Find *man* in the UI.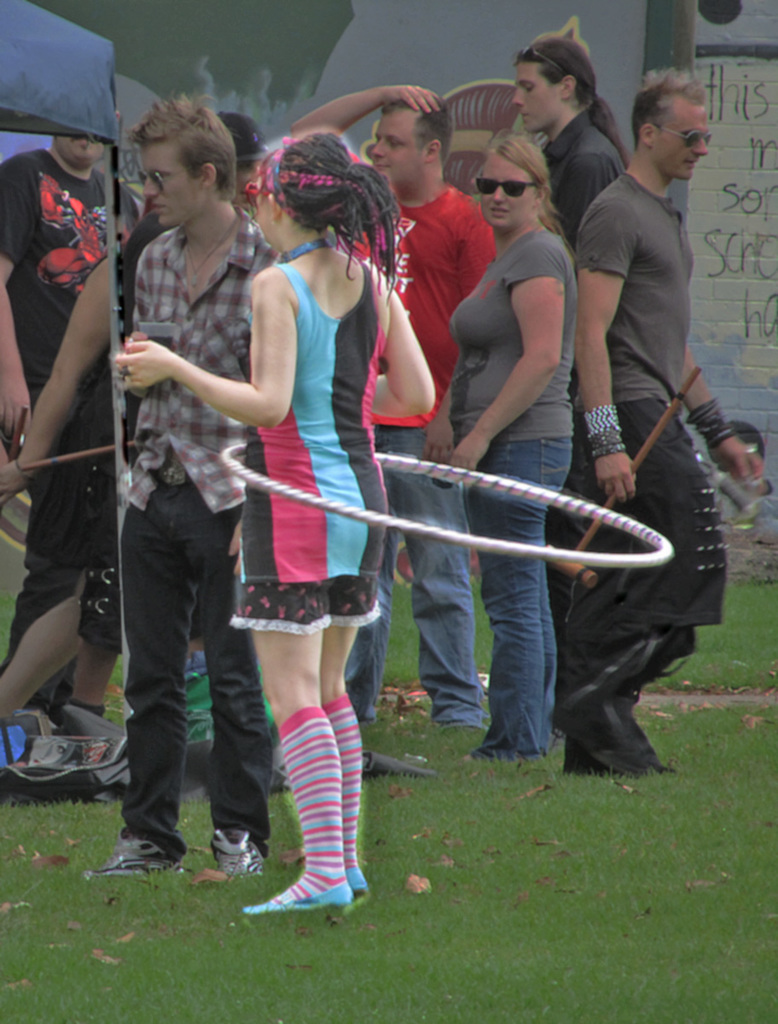
UI element at [left=115, top=82, right=291, bottom=890].
